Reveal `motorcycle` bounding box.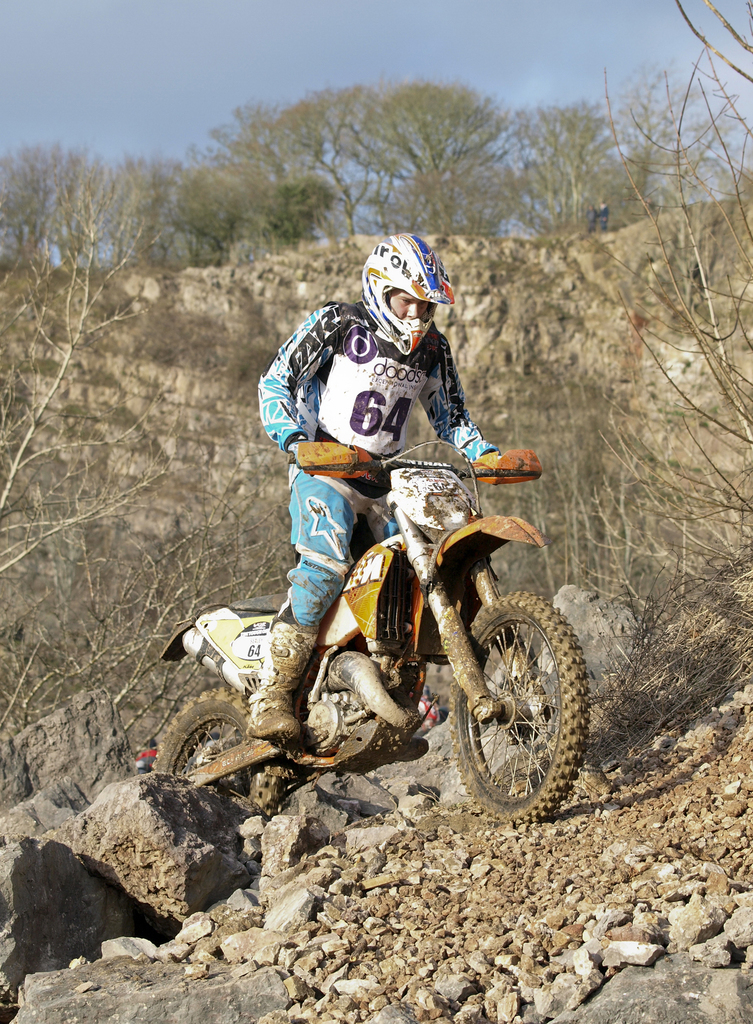
Revealed: {"x1": 161, "y1": 426, "x2": 606, "y2": 828}.
